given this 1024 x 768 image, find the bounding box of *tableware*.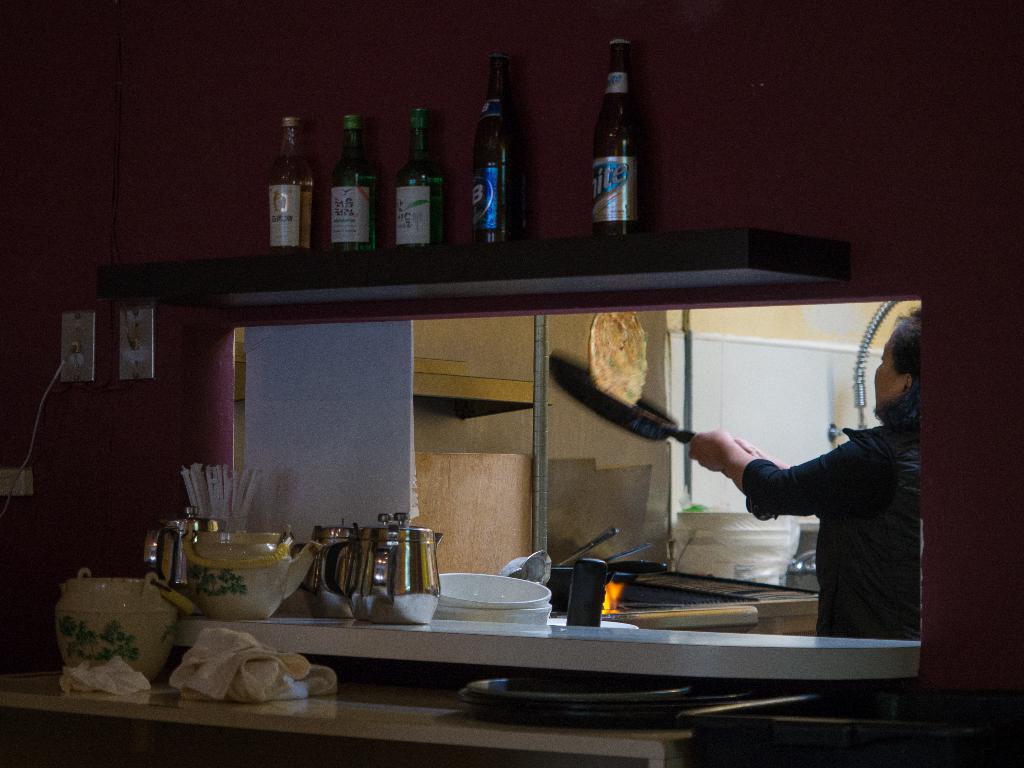
143/505/215/598.
